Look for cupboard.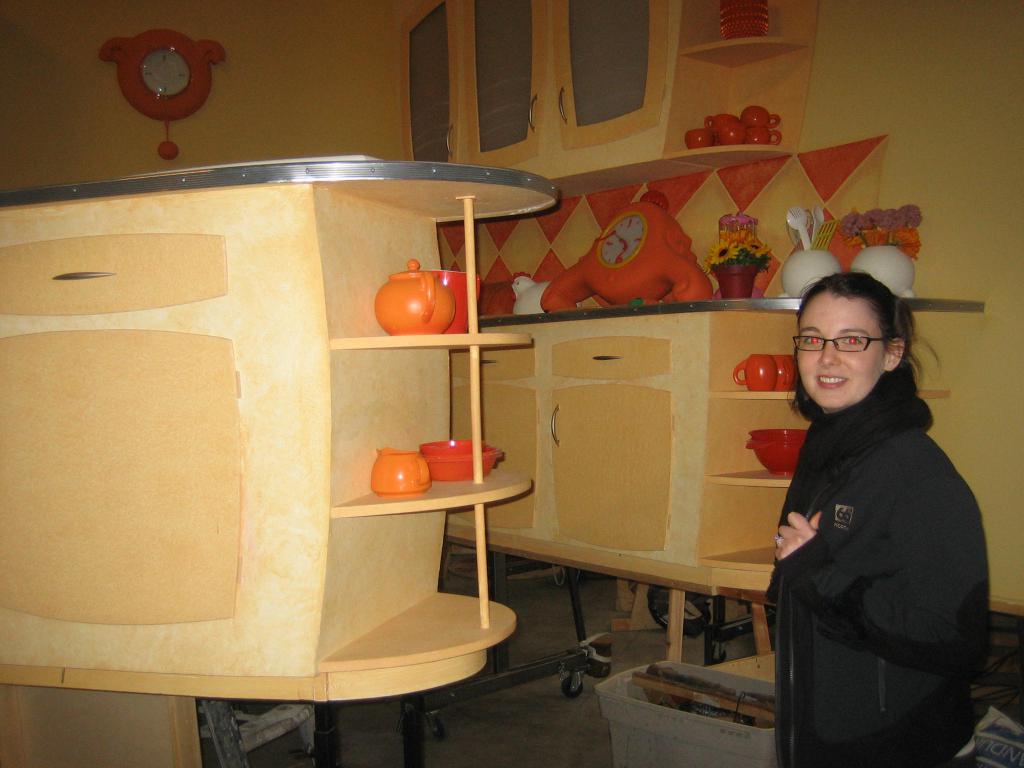
Found: crop(400, 0, 819, 174).
